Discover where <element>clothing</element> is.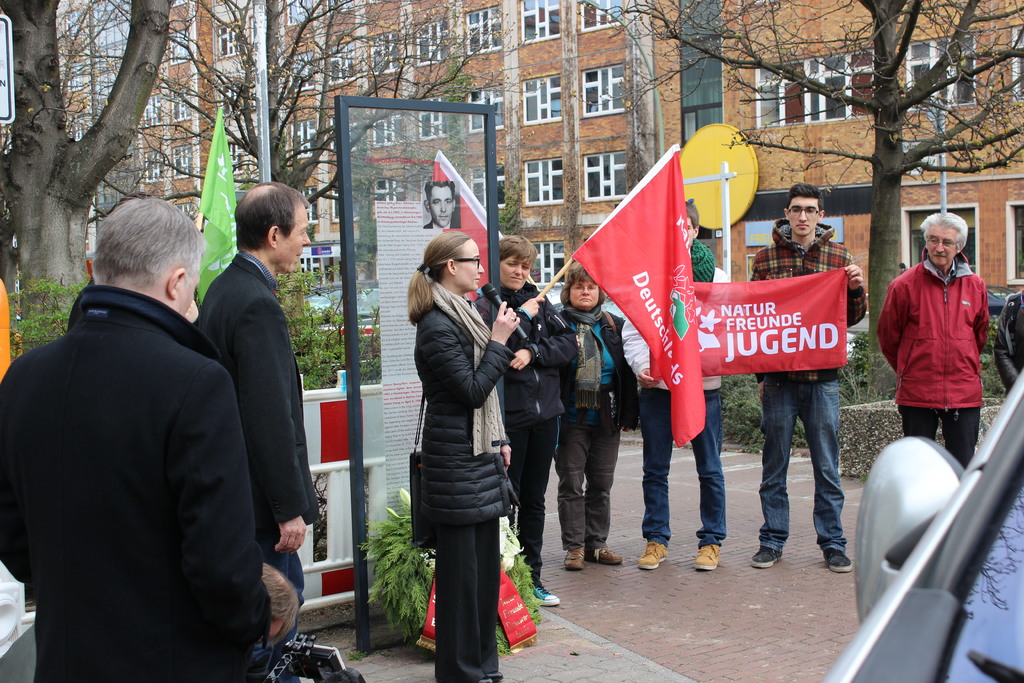
Discovered at BBox(894, 224, 1001, 447).
